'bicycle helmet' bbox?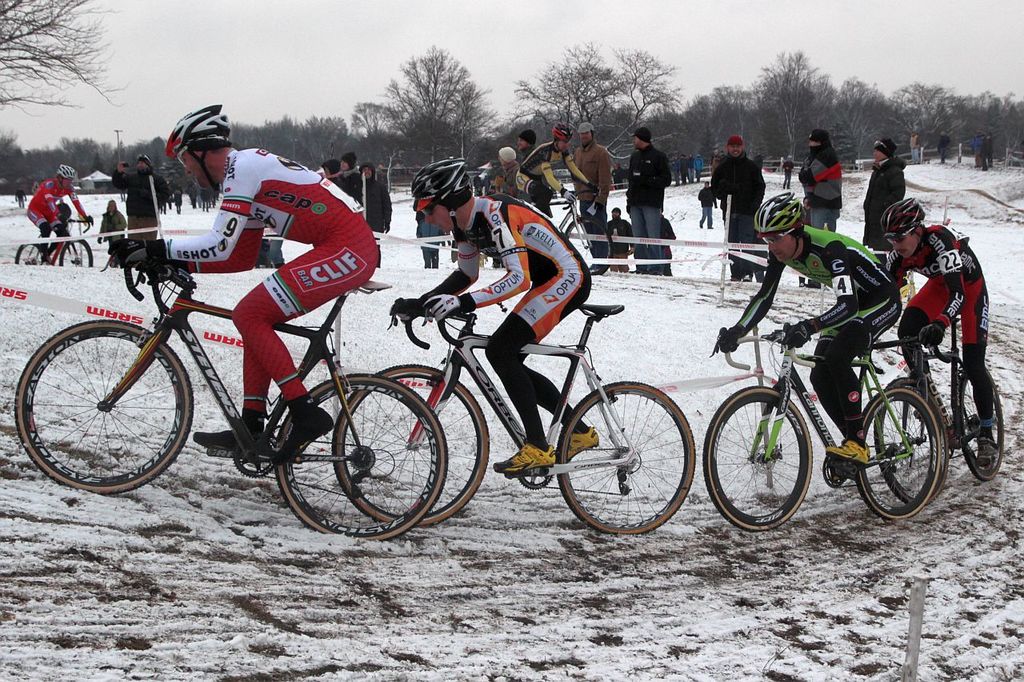
60, 163, 78, 179
